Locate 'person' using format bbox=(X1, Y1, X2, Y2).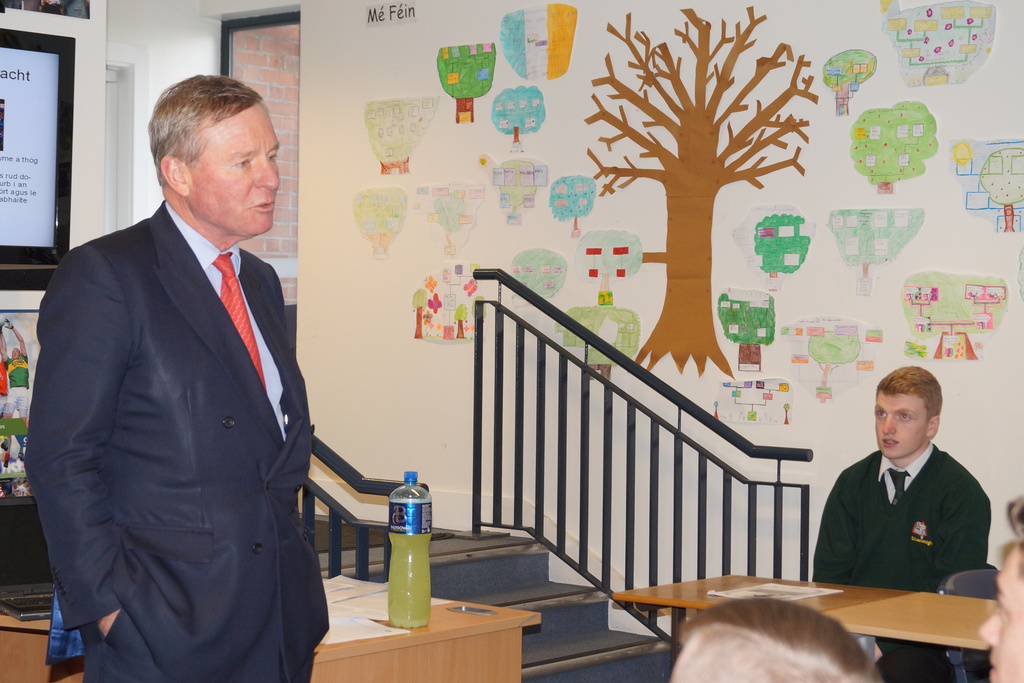
bbox=(24, 74, 333, 682).
